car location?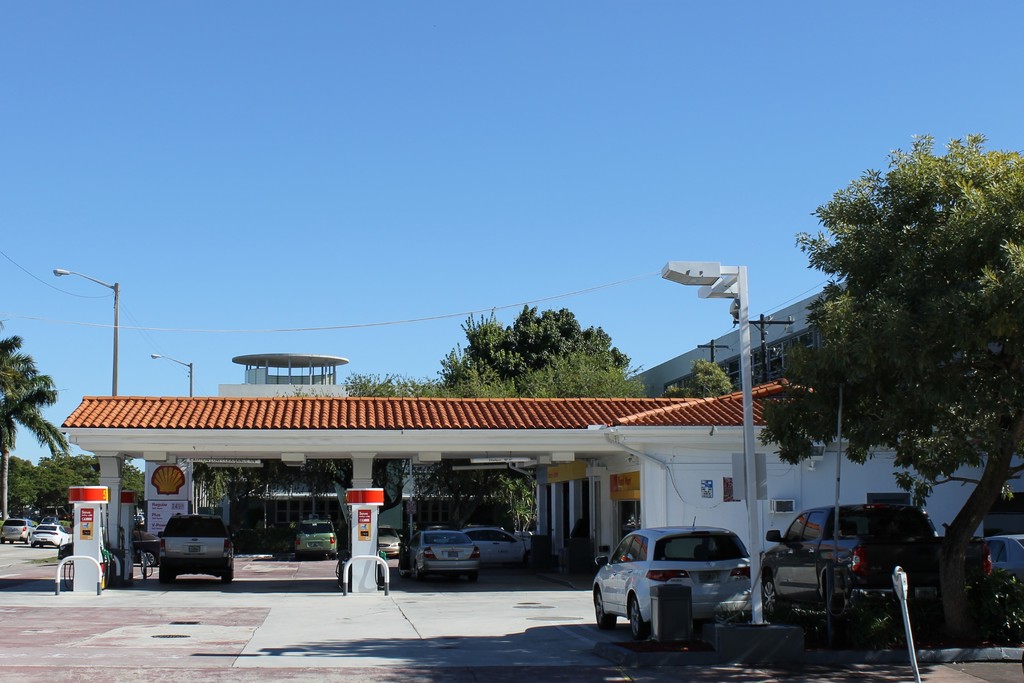
bbox=[157, 516, 237, 584]
